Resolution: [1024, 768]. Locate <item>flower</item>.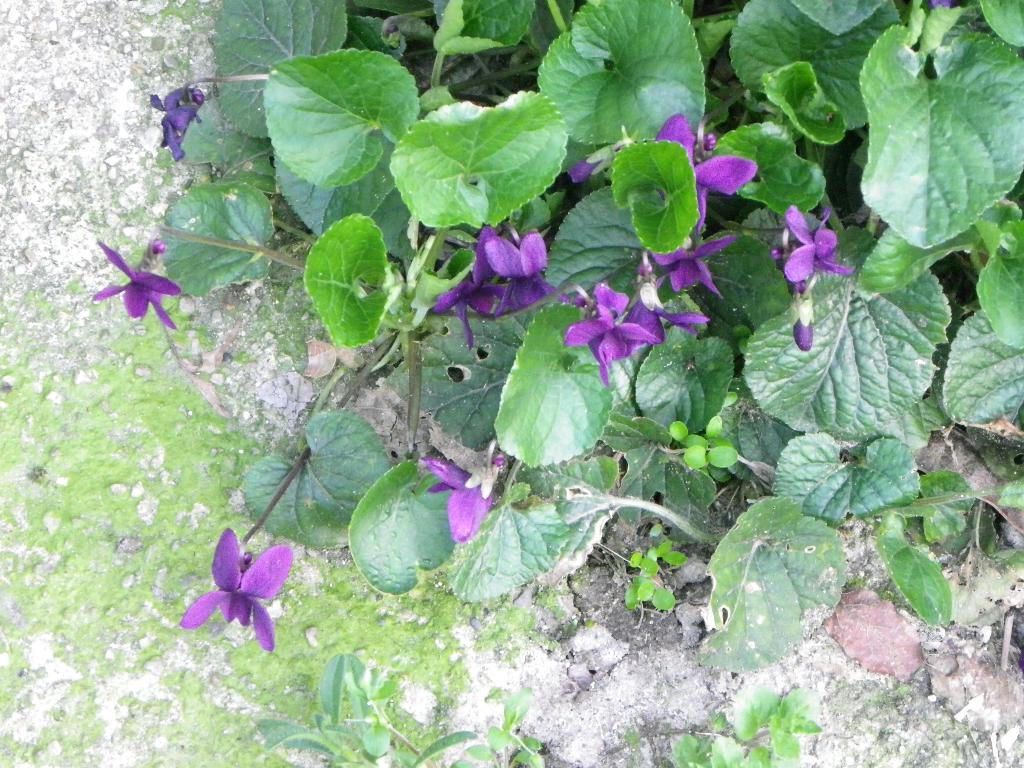
<box>644,224,731,302</box>.
